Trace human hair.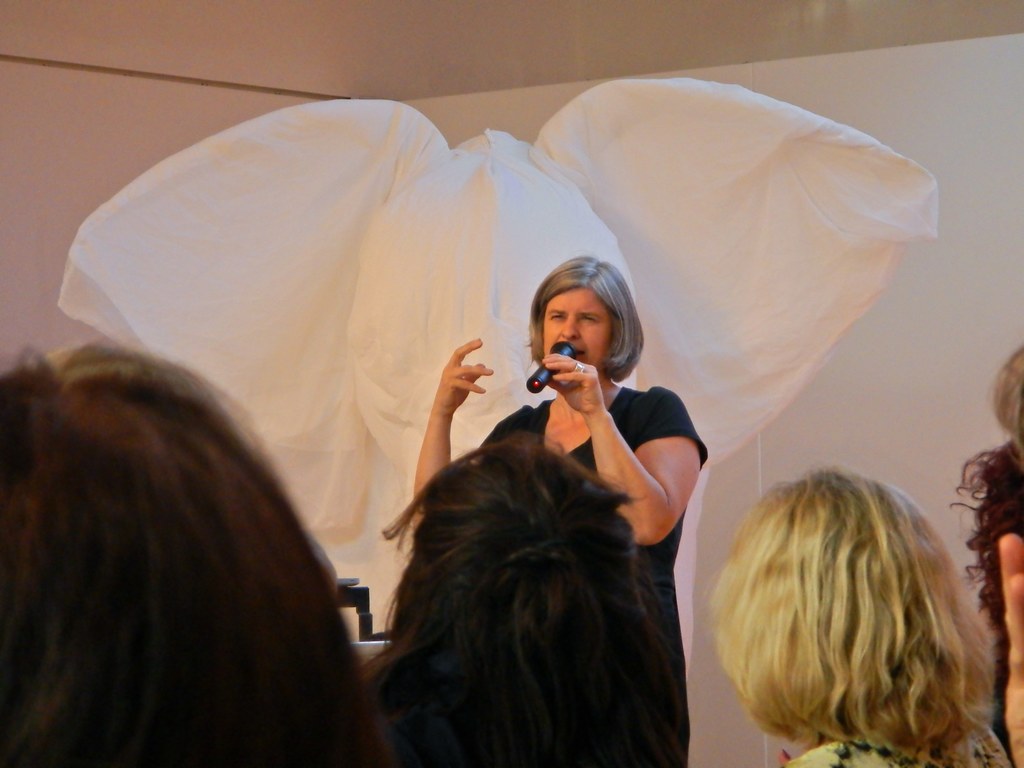
Traced to region(526, 254, 645, 384).
